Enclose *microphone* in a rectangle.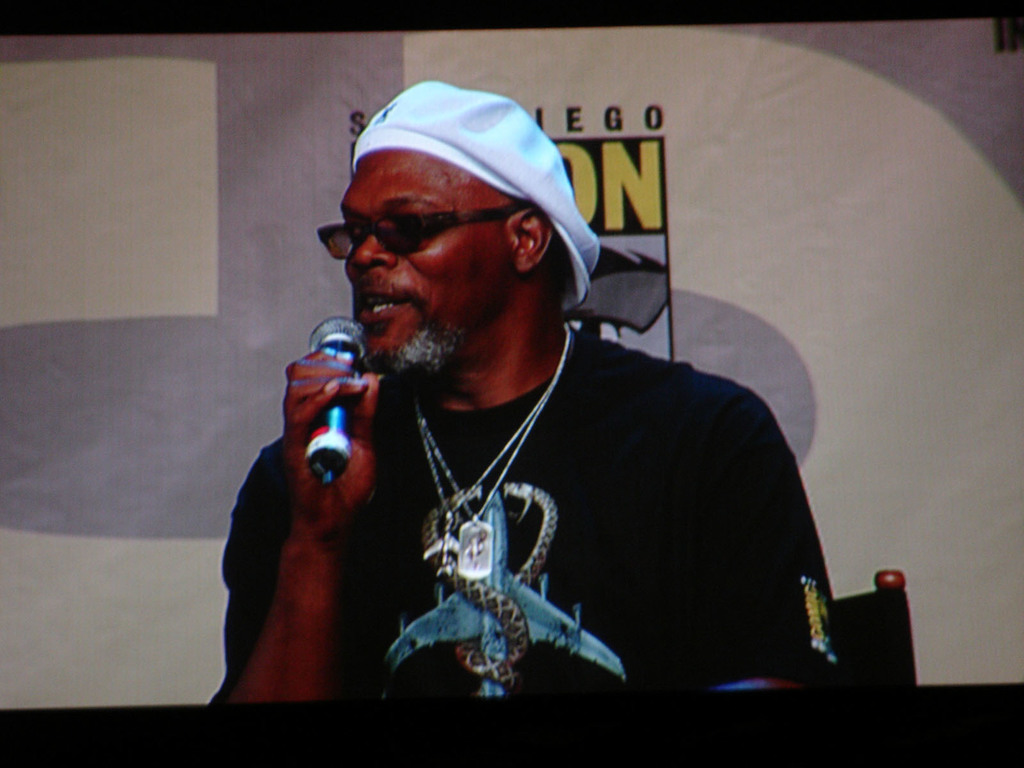
(300, 310, 375, 499).
